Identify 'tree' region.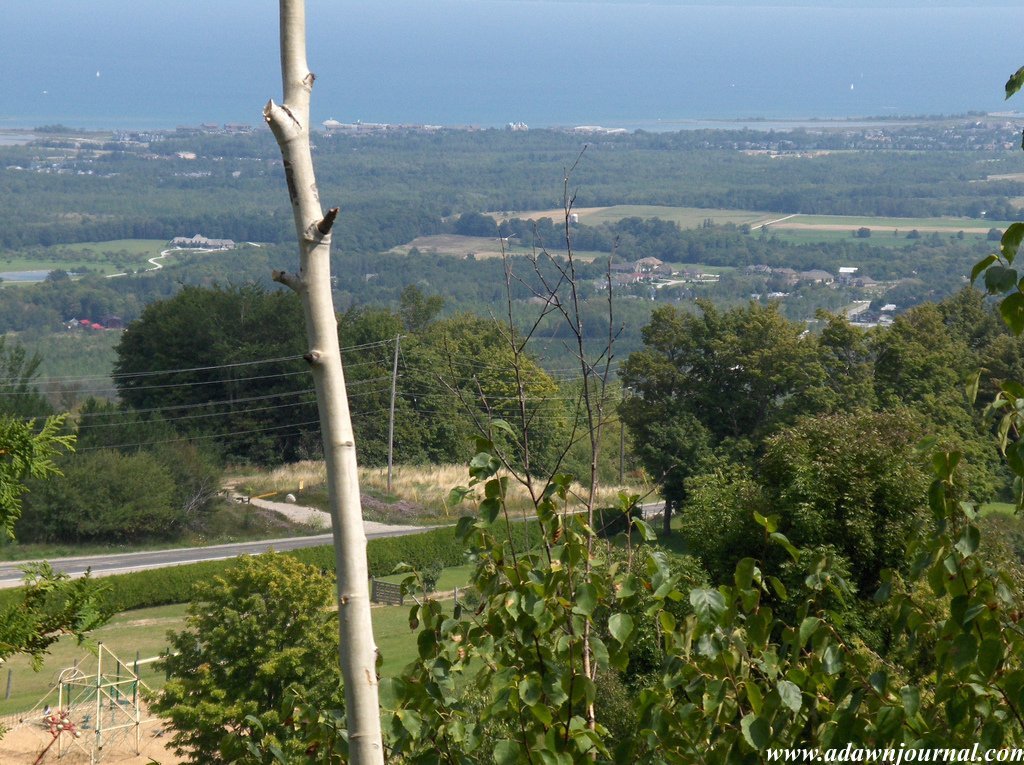
Region: box=[74, 401, 238, 545].
